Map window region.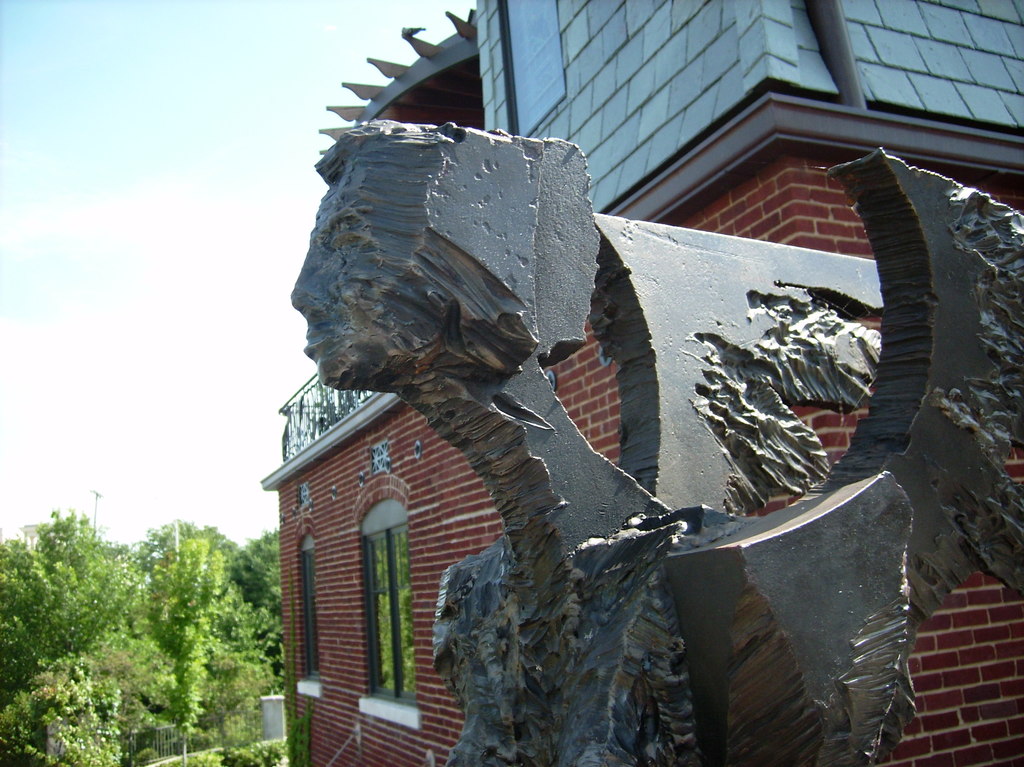
Mapped to rect(291, 513, 327, 707).
